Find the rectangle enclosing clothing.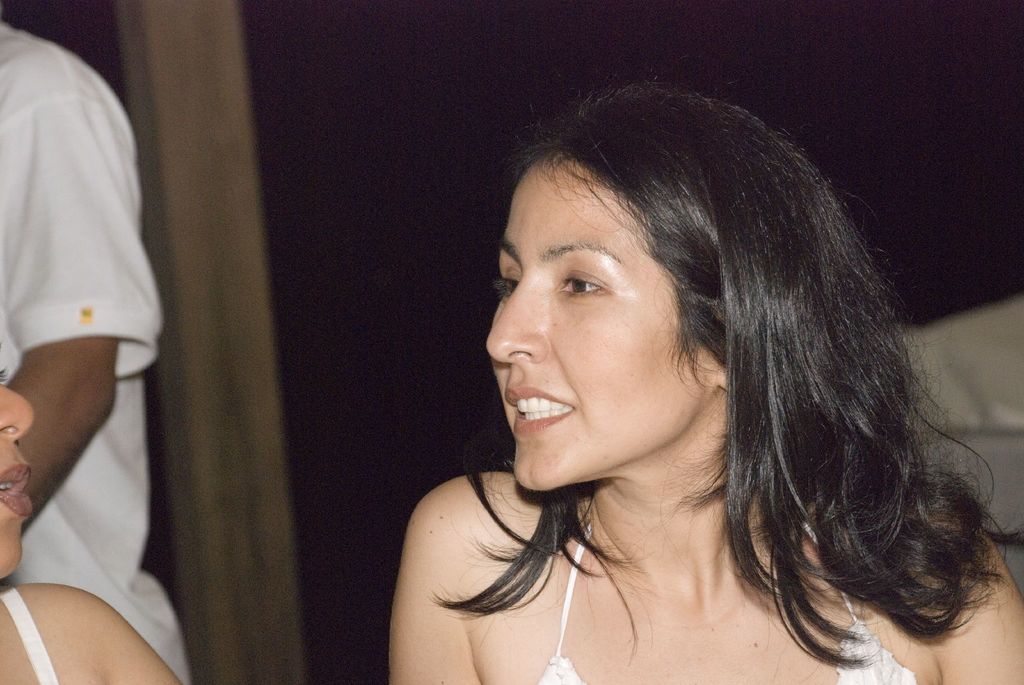
<box>527,522,927,684</box>.
